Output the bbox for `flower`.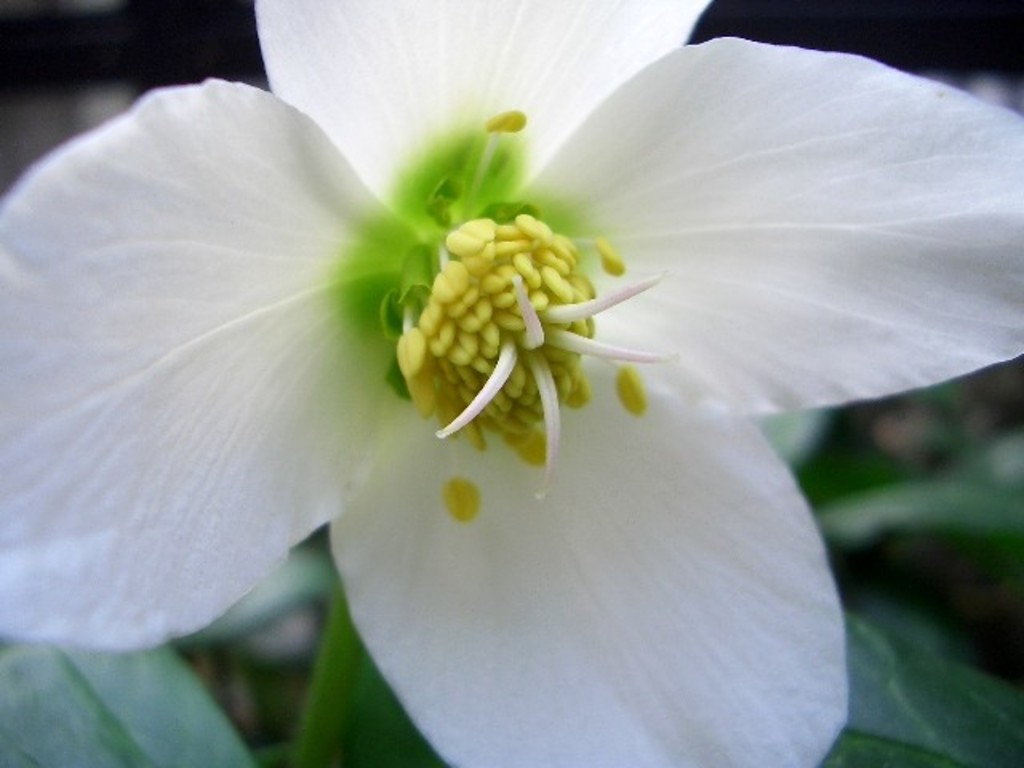
{"x1": 45, "y1": 32, "x2": 917, "y2": 755}.
